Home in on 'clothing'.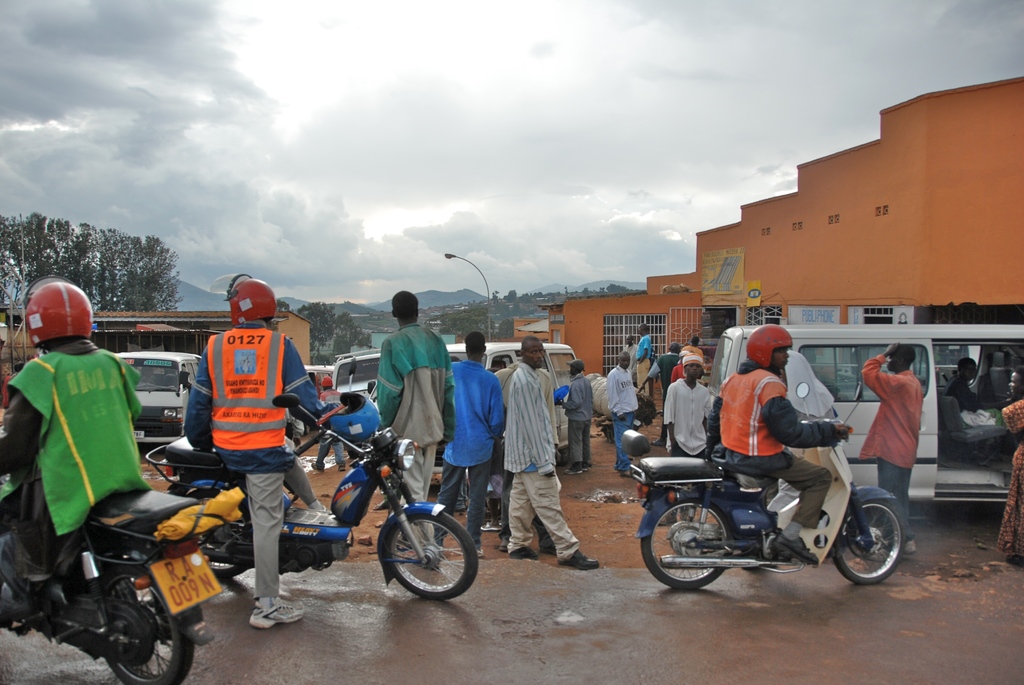
Homed in at BBox(867, 359, 931, 551).
